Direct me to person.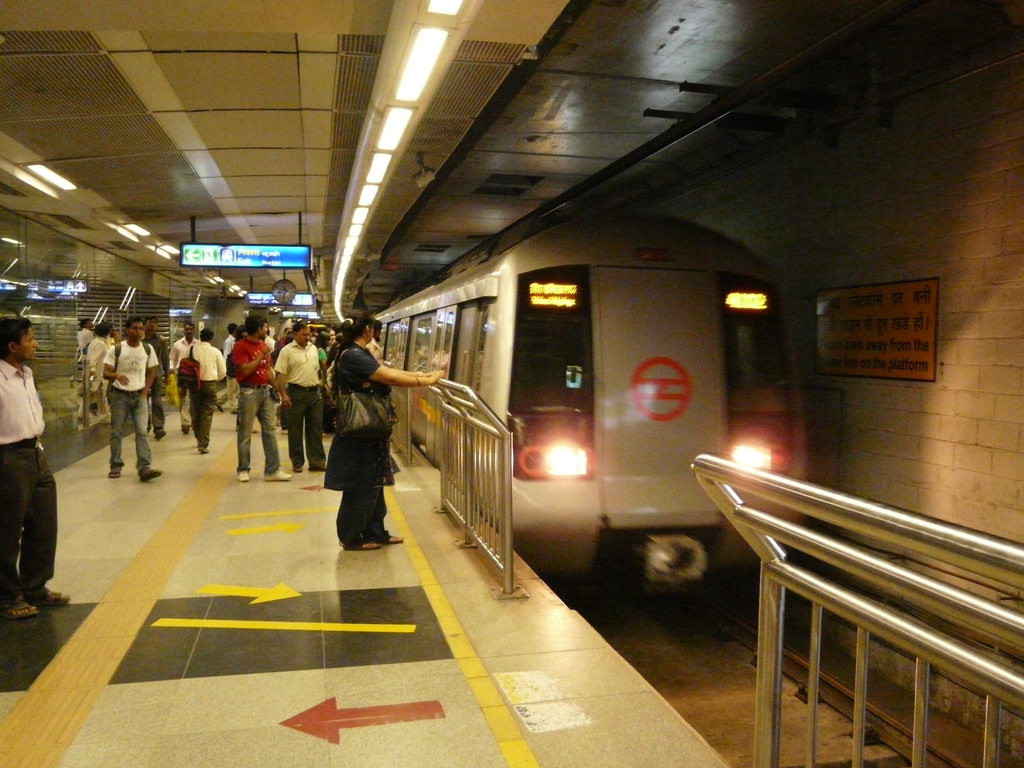
Direction: {"left": 335, "top": 308, "right": 449, "bottom": 551}.
